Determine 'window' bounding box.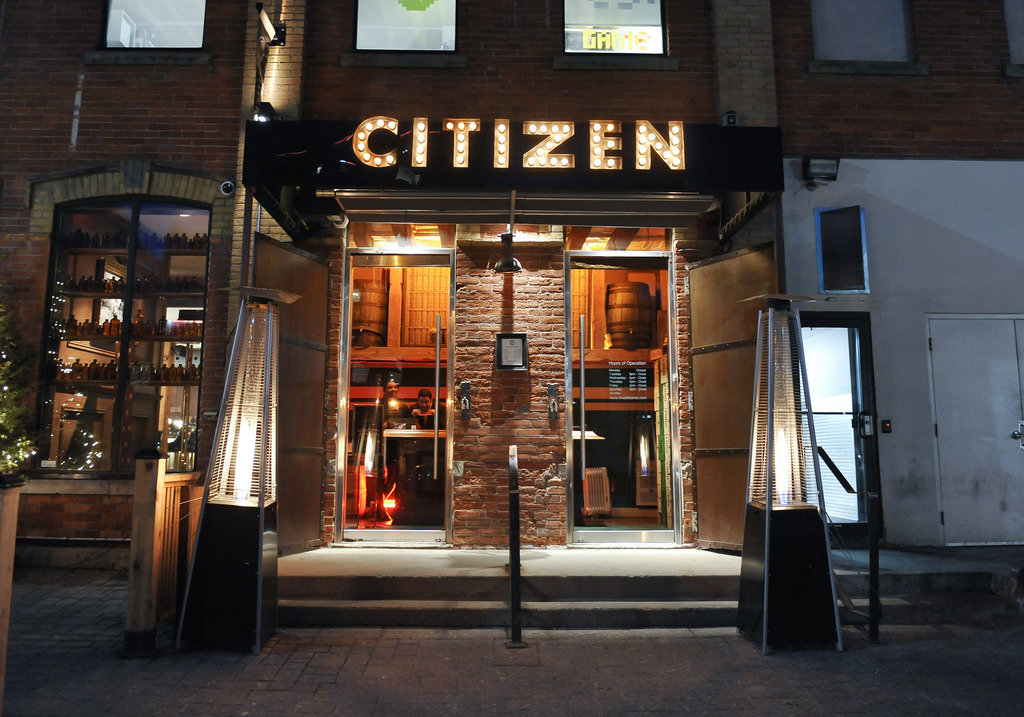
Determined: (20, 160, 237, 500).
